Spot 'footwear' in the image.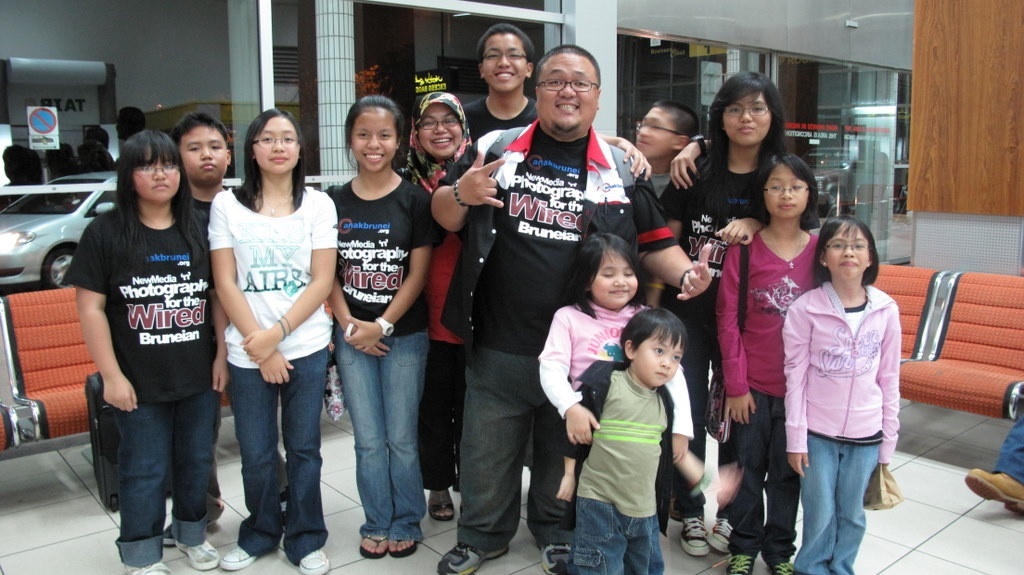
'footwear' found at box=[729, 546, 758, 574].
